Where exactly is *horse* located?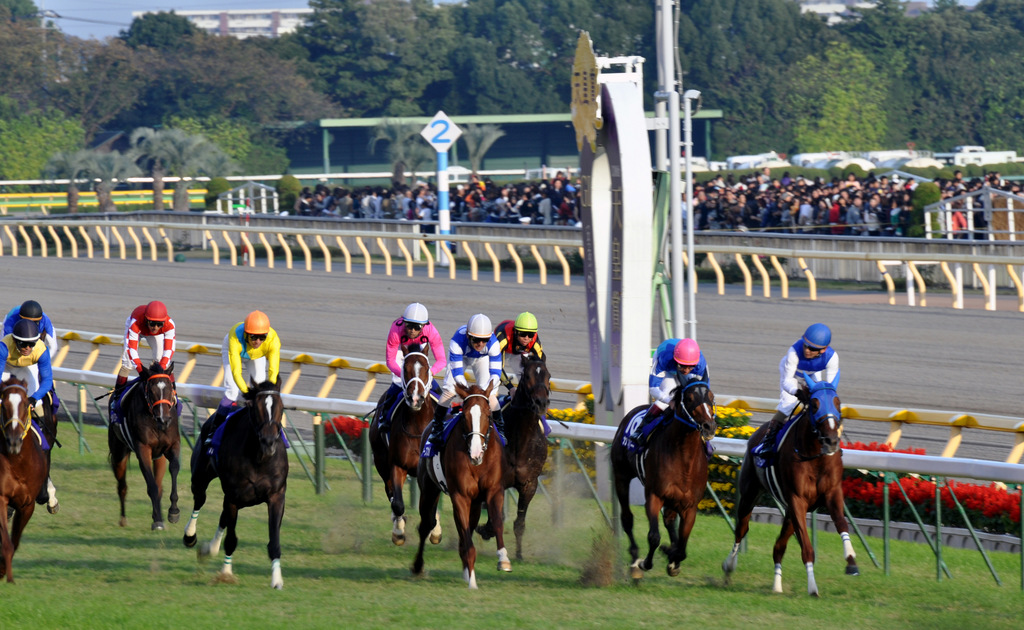
Its bounding box is Rect(102, 360, 178, 533).
